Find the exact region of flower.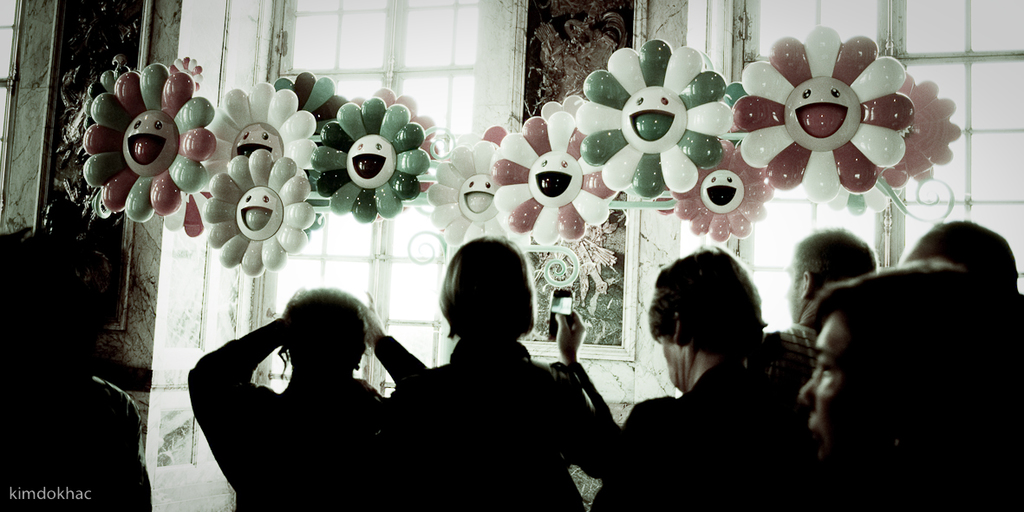
Exact region: Rect(272, 72, 357, 141).
